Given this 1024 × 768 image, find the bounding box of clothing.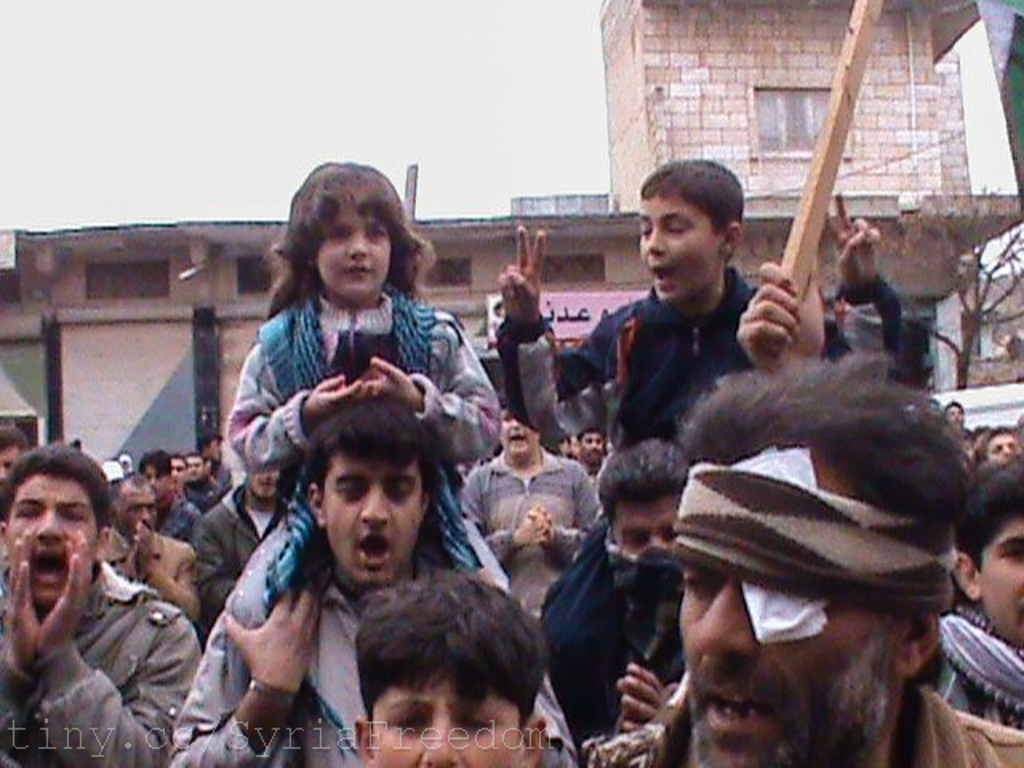
<bbox>938, 603, 1022, 739</bbox>.
